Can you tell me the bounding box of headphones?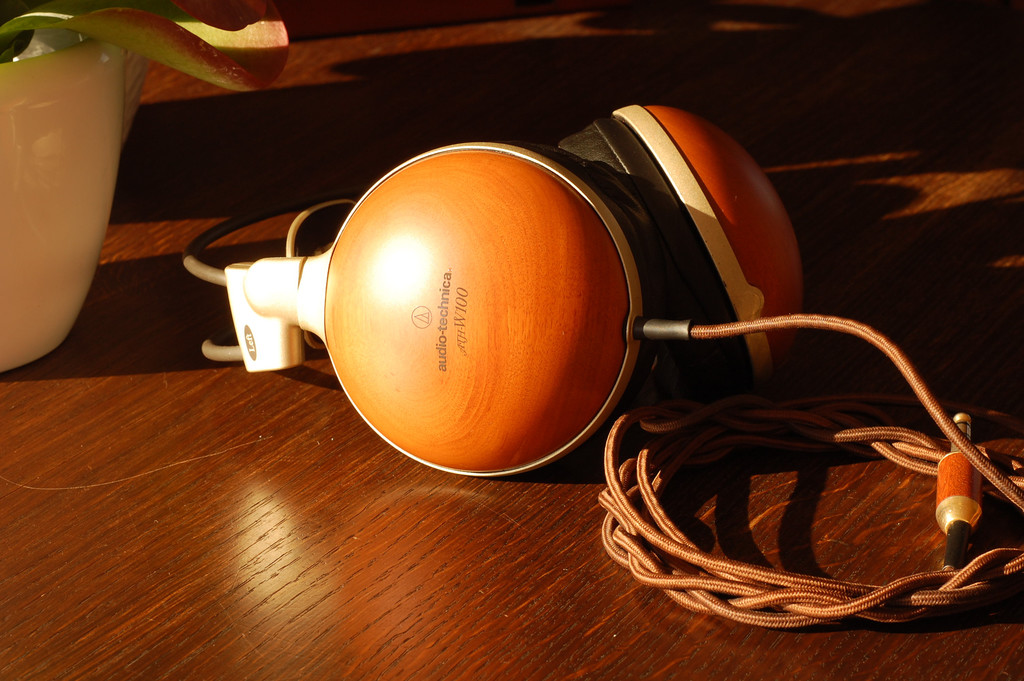
Rect(236, 126, 858, 556).
